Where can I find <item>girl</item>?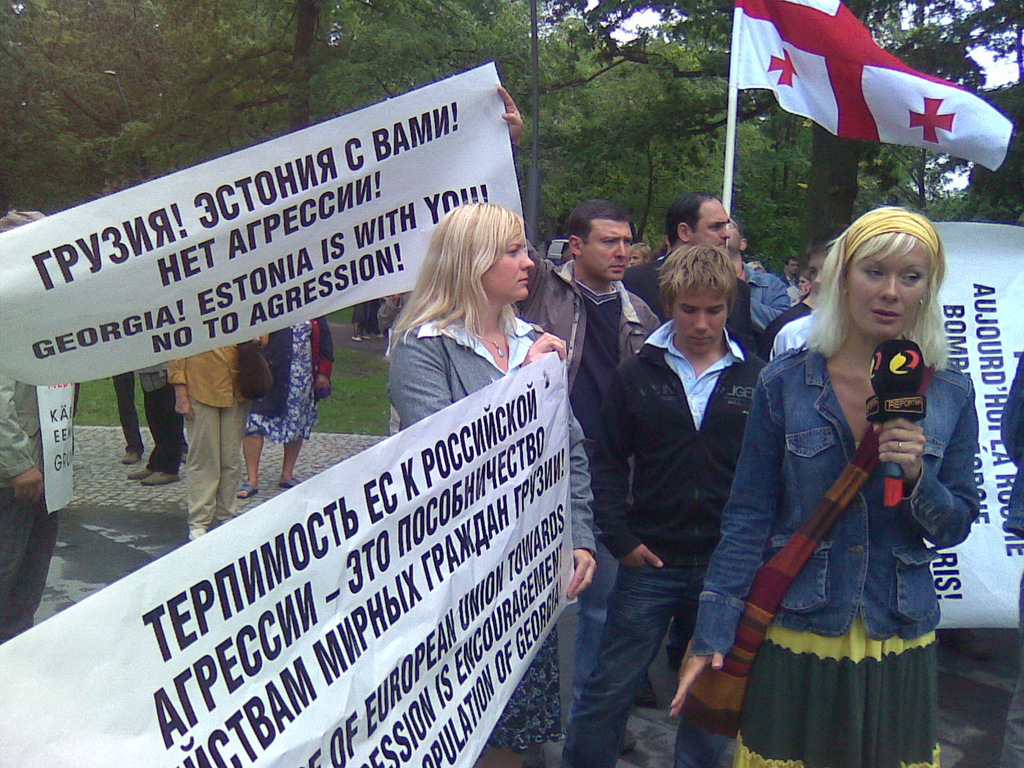
You can find it at BBox(392, 197, 596, 767).
